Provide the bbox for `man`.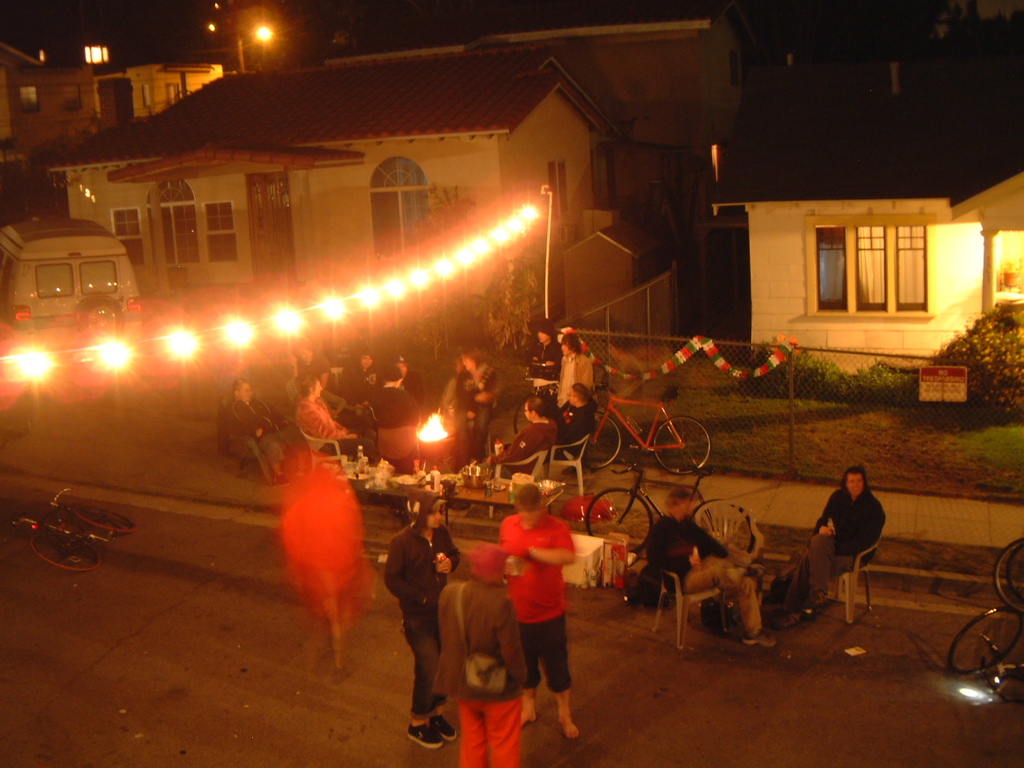
804 466 897 606.
